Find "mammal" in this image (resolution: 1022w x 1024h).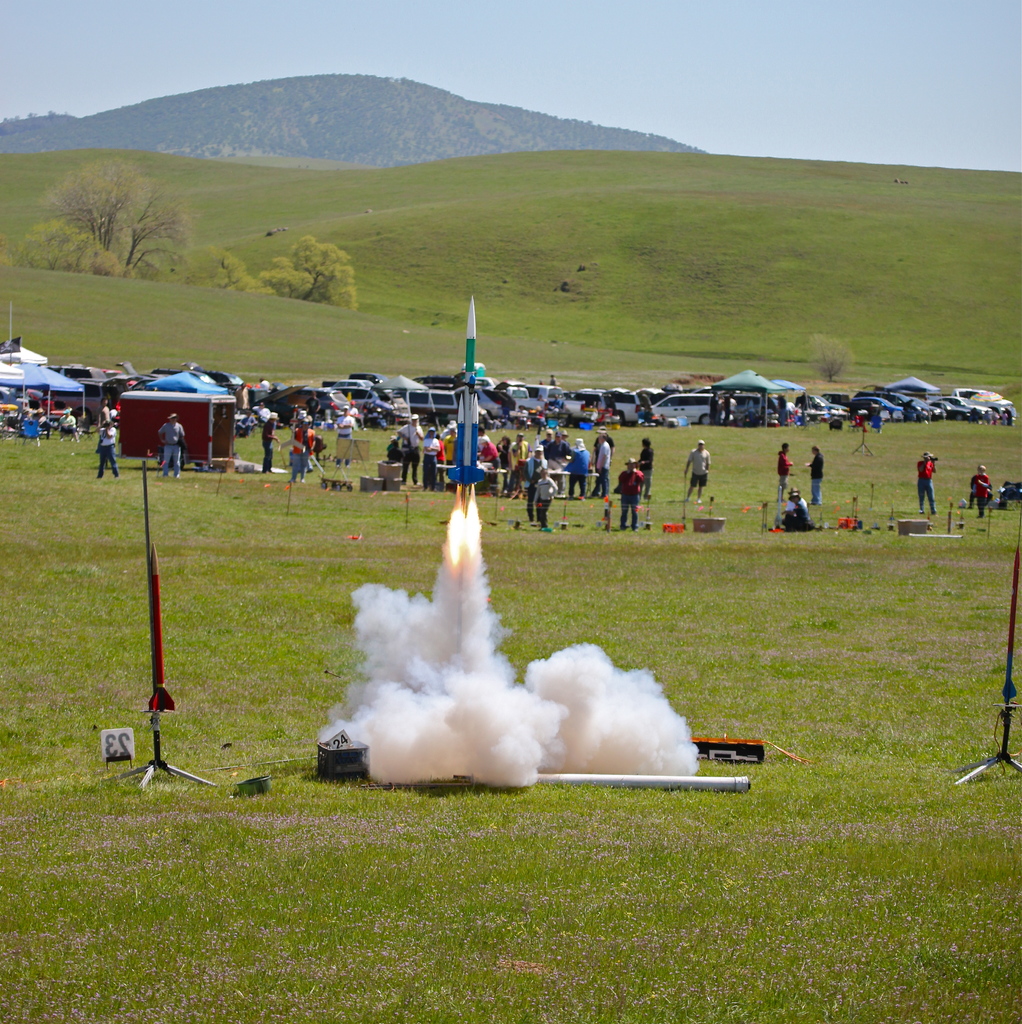
(292,413,318,481).
